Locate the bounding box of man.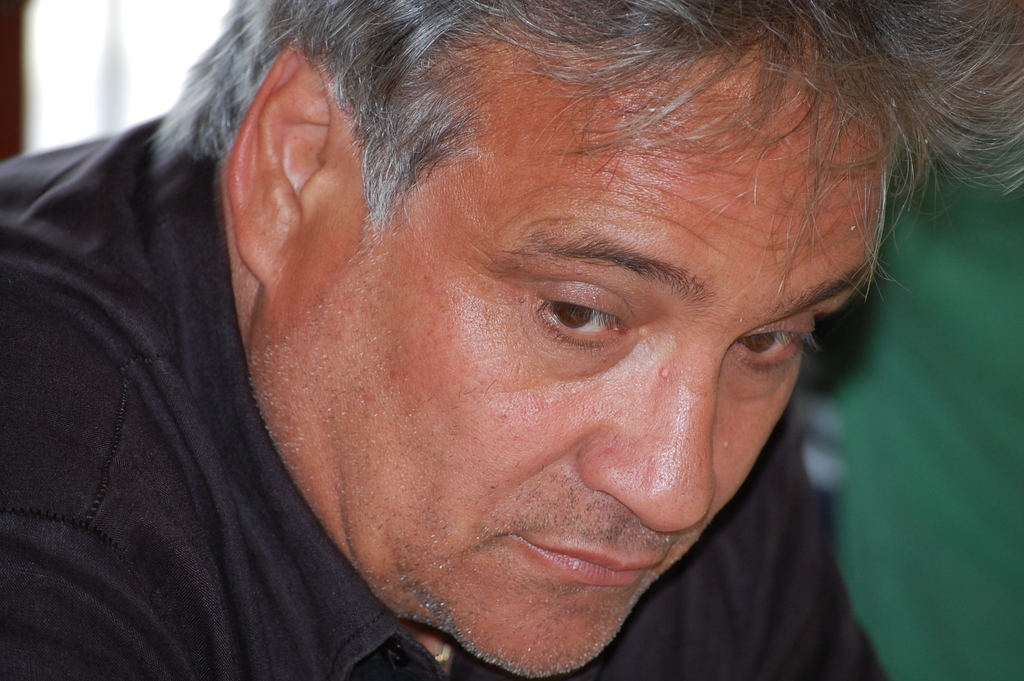
Bounding box: rect(51, 0, 1011, 680).
